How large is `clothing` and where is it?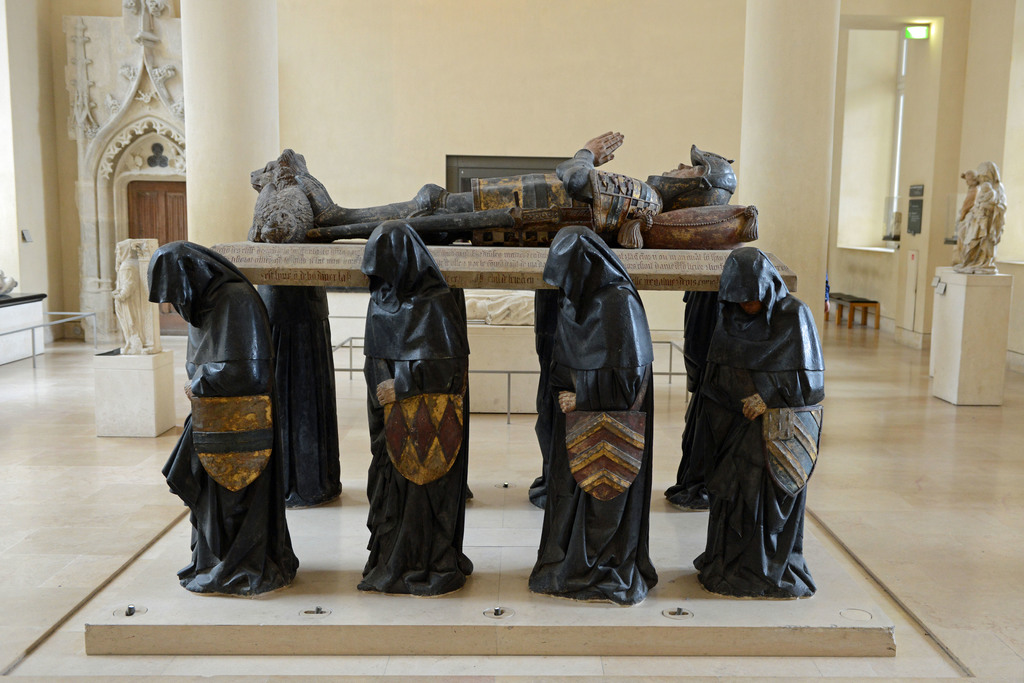
Bounding box: l=347, t=140, r=608, b=248.
